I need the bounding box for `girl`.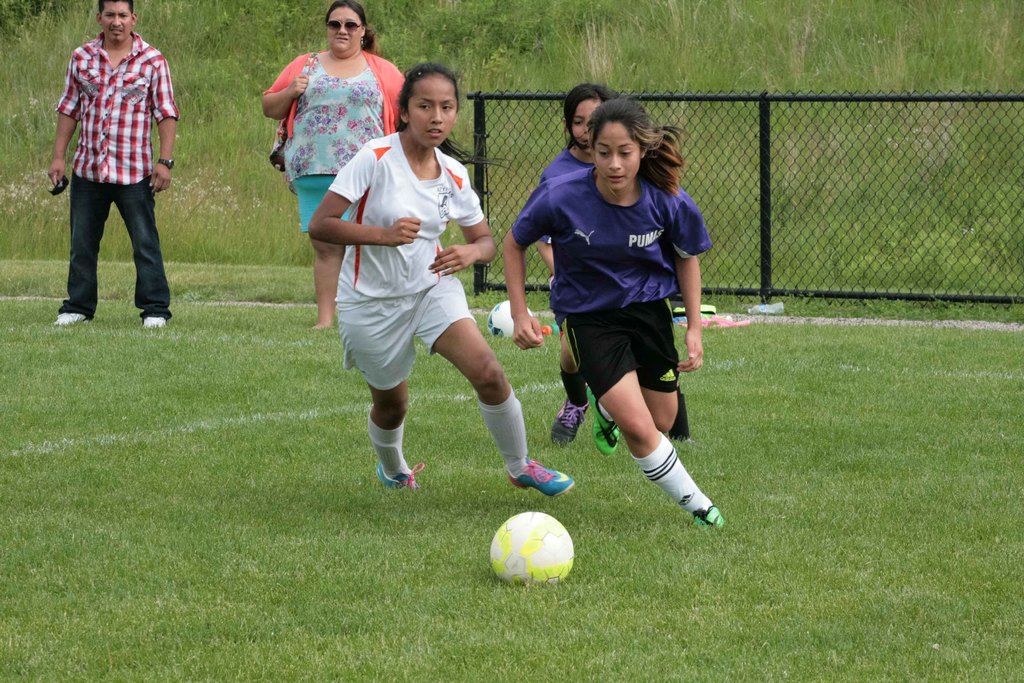
Here it is: x1=502 y1=88 x2=716 y2=531.
